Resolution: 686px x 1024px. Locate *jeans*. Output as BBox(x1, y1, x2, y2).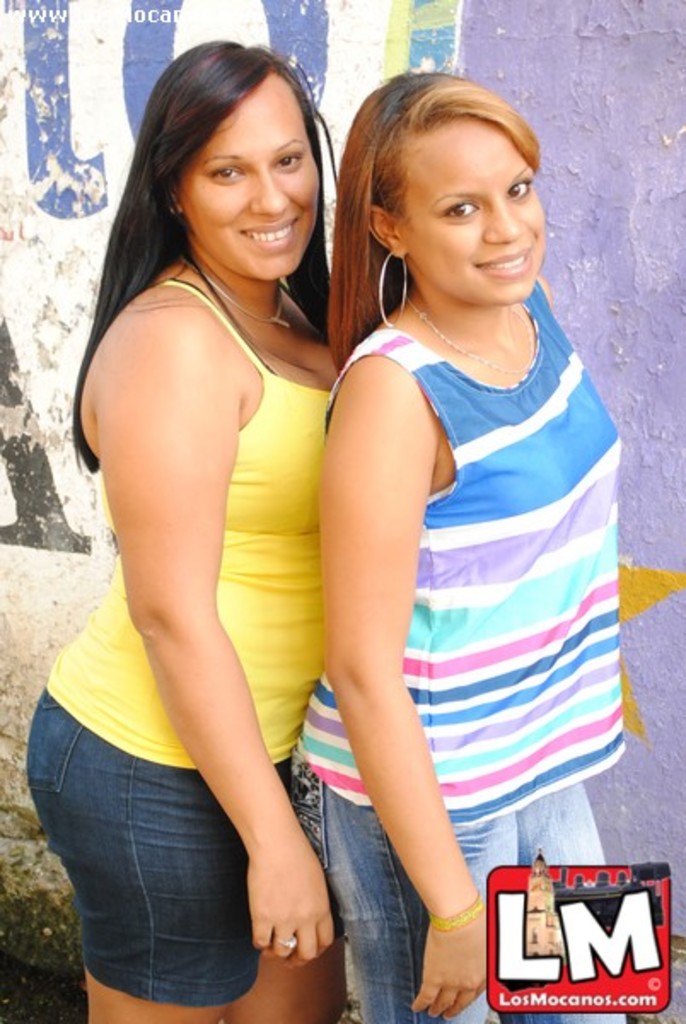
BBox(323, 790, 630, 1022).
